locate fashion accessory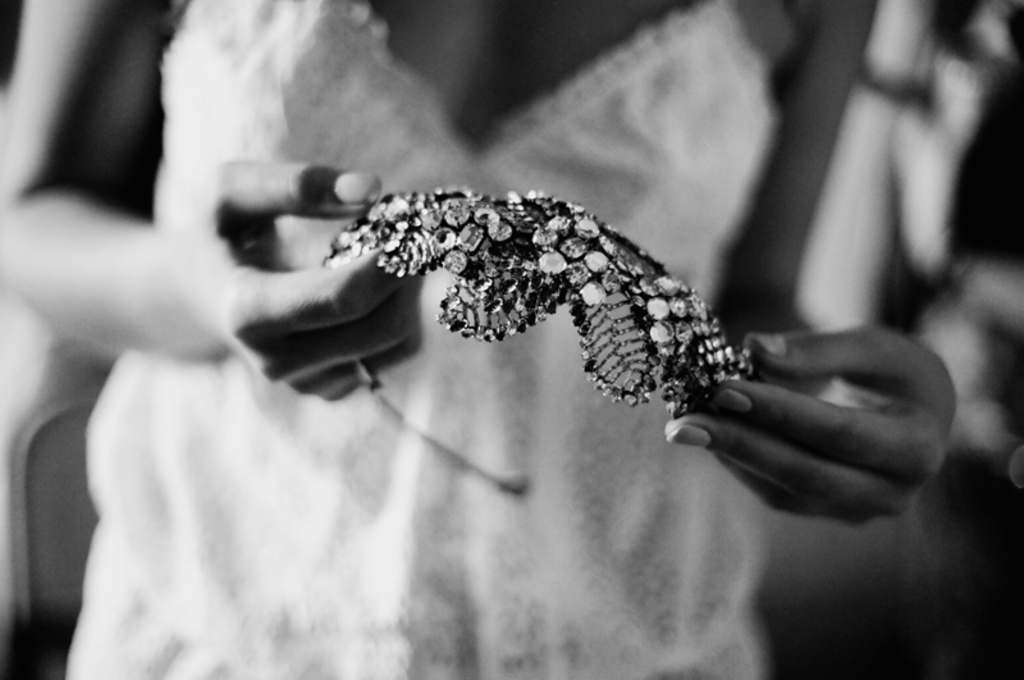
box(320, 190, 760, 489)
